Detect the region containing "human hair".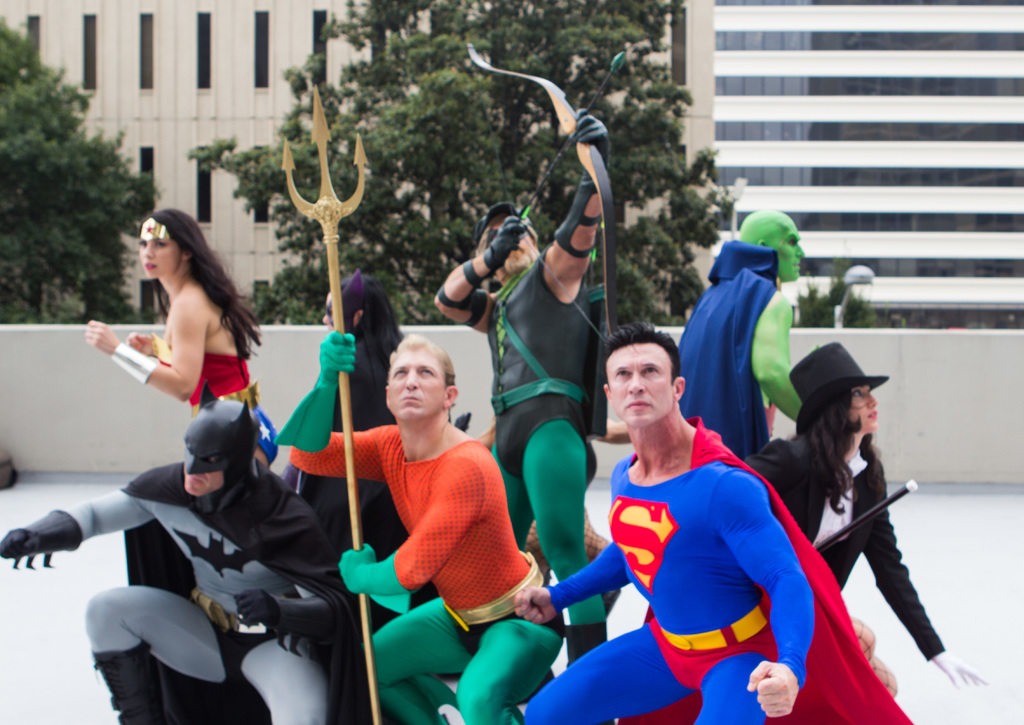
(left=353, top=272, right=404, bottom=350).
